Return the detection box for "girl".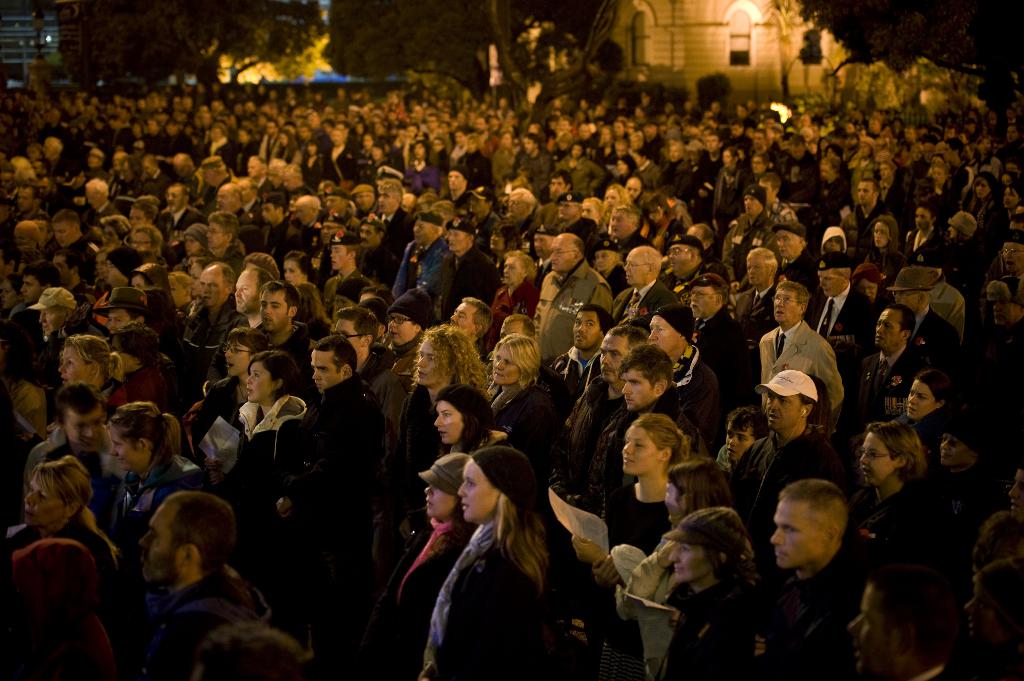
<bbox>566, 410, 705, 618</bbox>.
